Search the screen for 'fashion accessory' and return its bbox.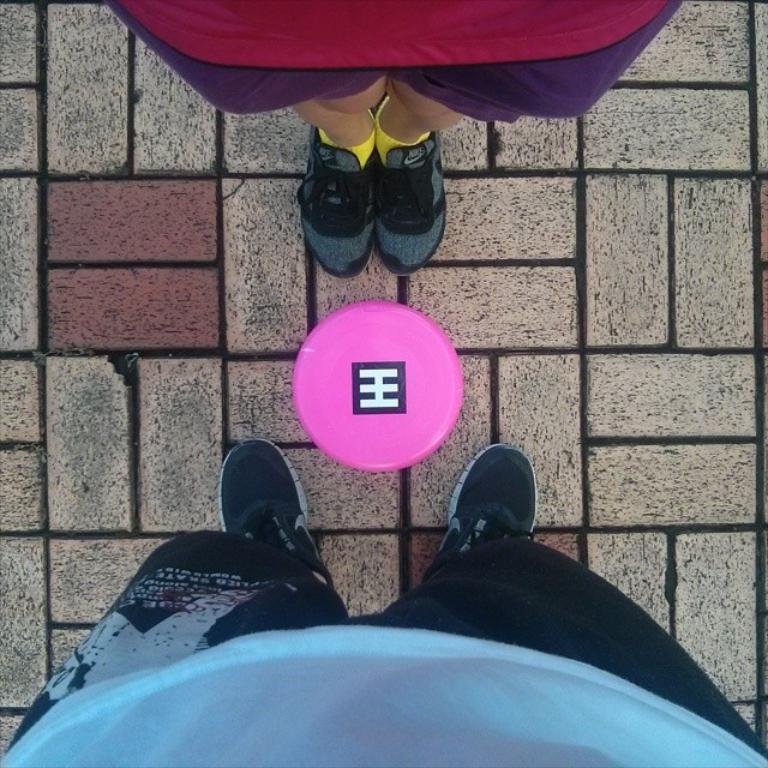
Found: <region>215, 439, 335, 594</region>.
